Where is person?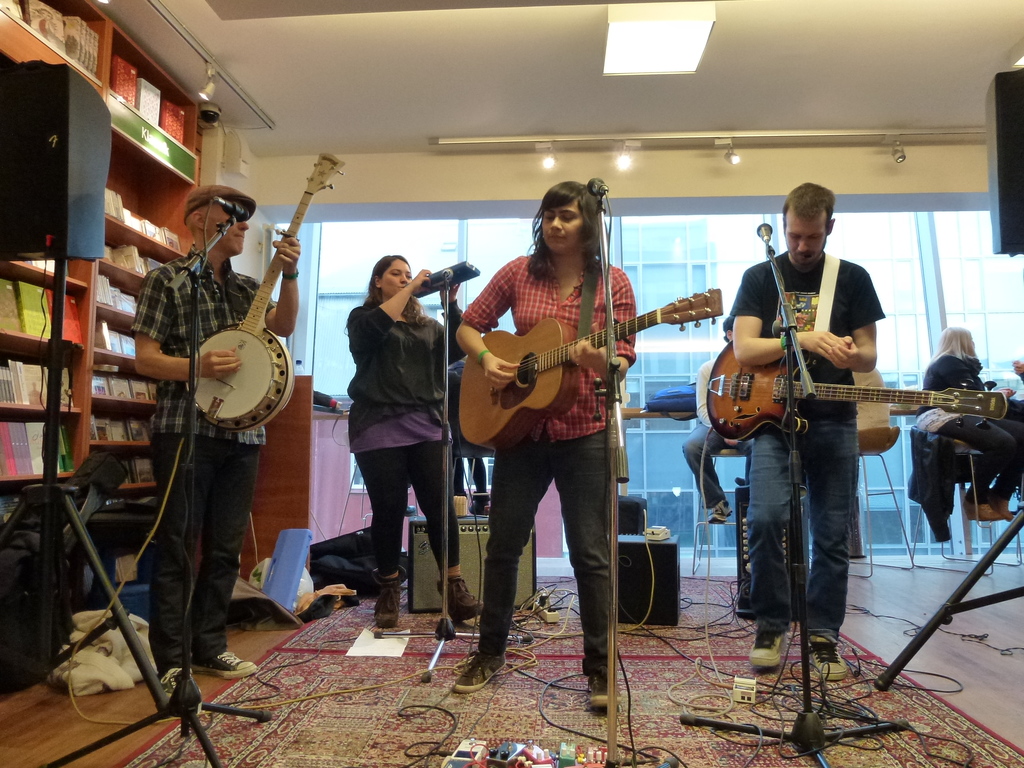
left=687, top=311, right=753, bottom=527.
